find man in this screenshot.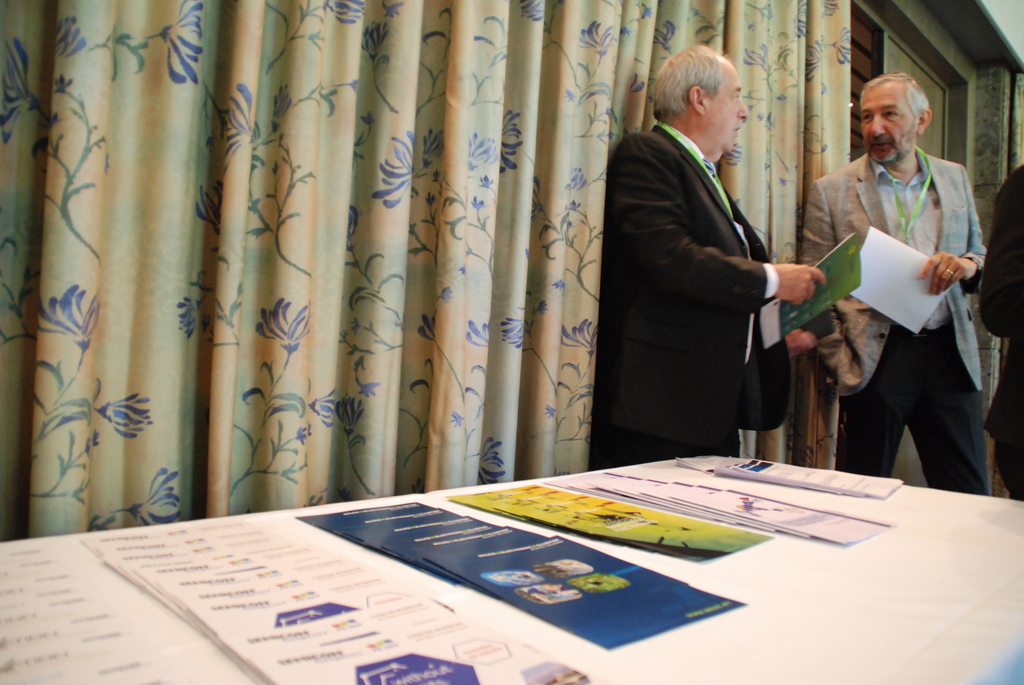
The bounding box for man is <bbox>977, 166, 1023, 503</bbox>.
